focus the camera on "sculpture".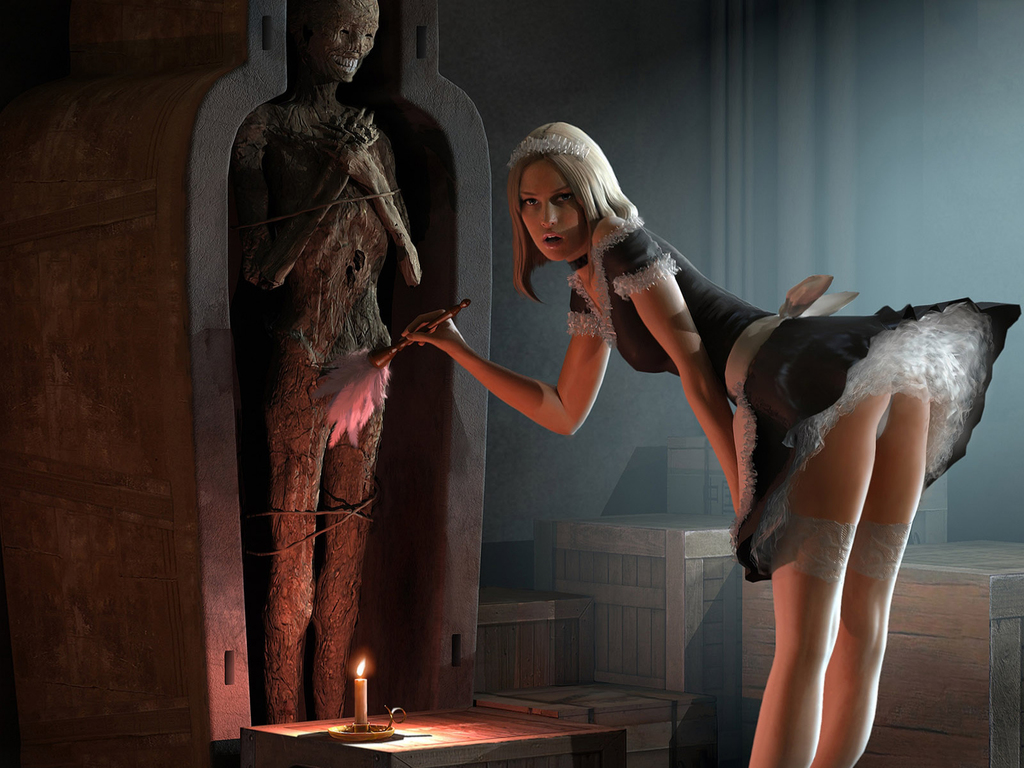
Focus region: box=[207, 32, 436, 698].
